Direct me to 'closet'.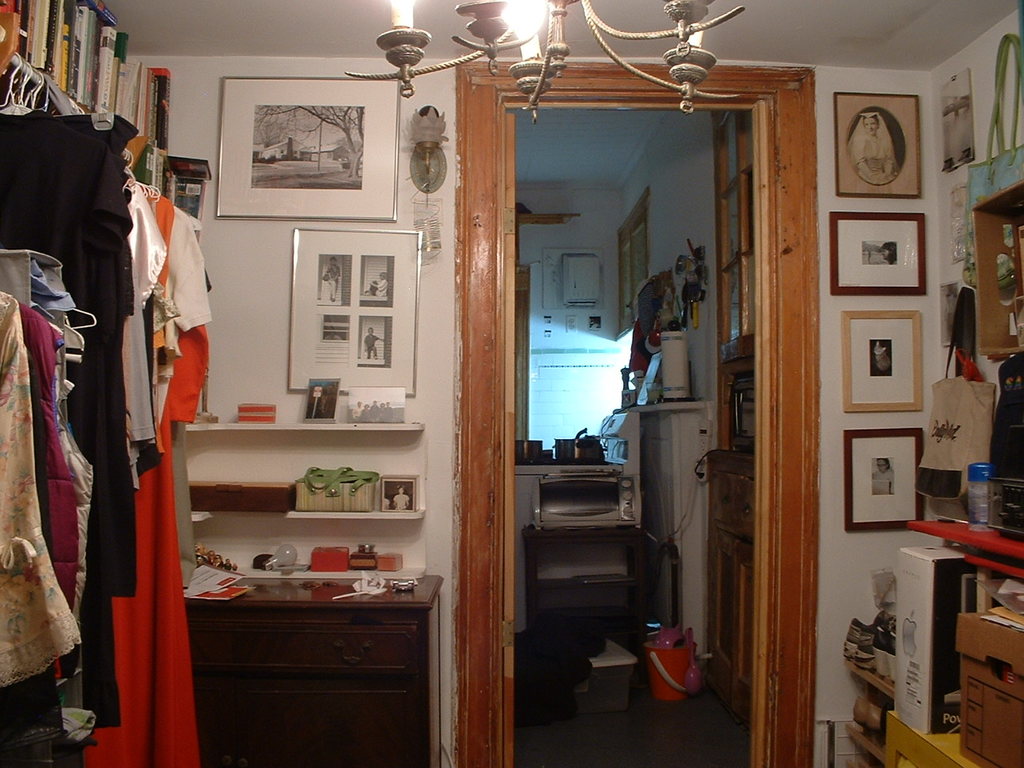
Direction: select_region(0, 46, 210, 764).
